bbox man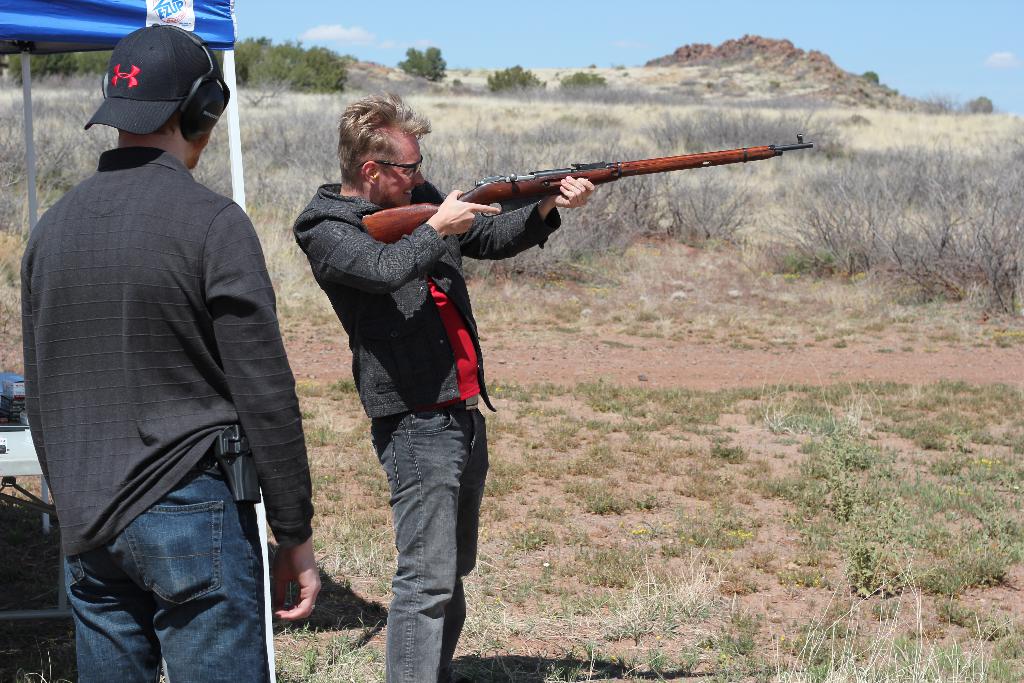
[x1=19, y1=19, x2=327, y2=682]
